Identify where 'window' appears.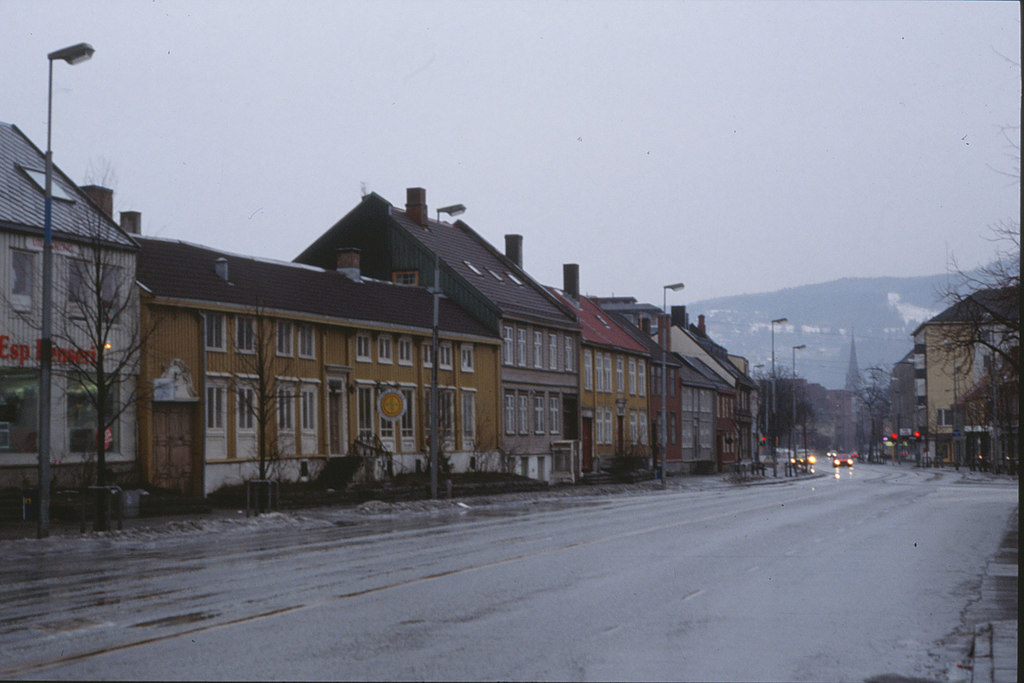
Appears at <box>420,343,435,366</box>.
